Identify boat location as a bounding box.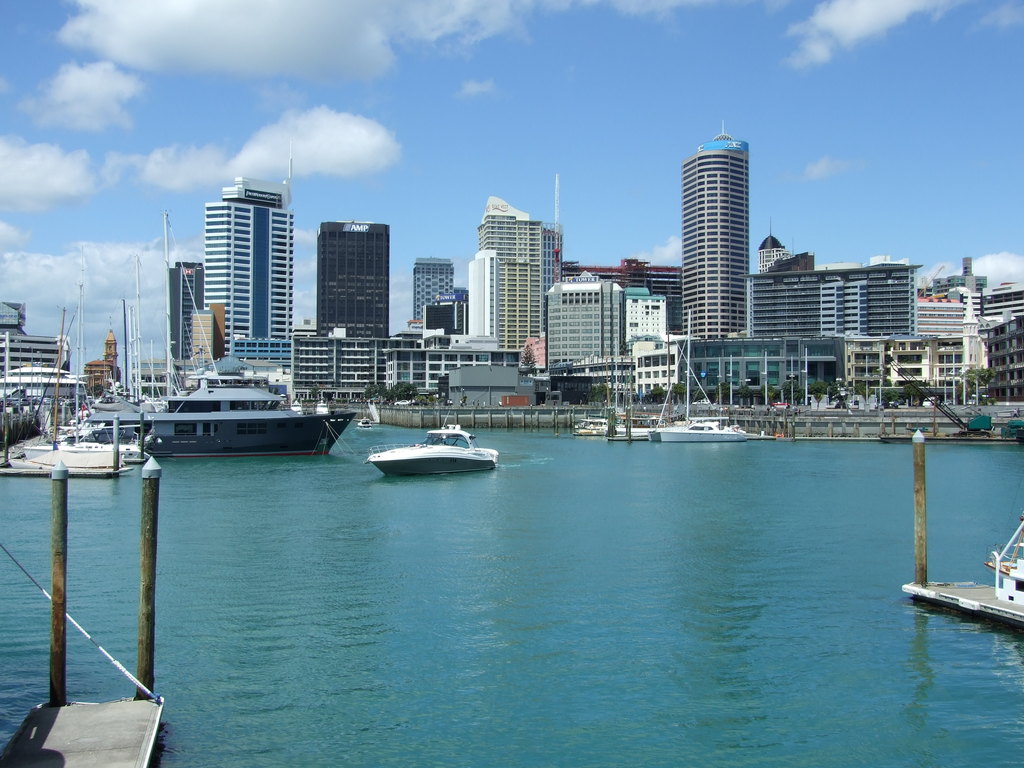
box(572, 417, 623, 437).
